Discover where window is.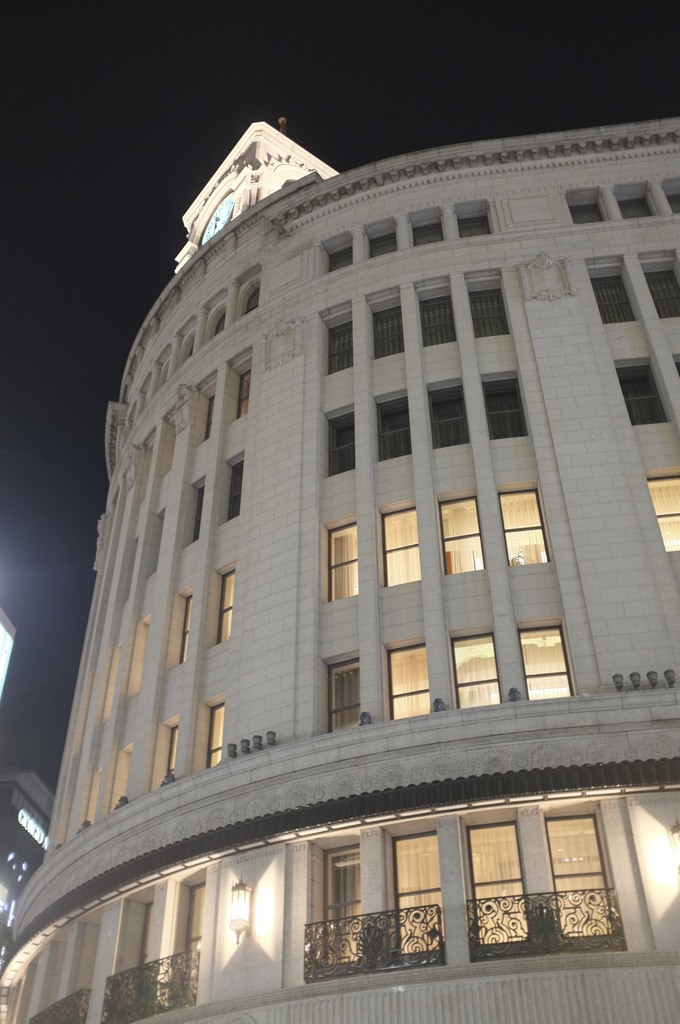
Discovered at select_region(618, 170, 663, 218).
